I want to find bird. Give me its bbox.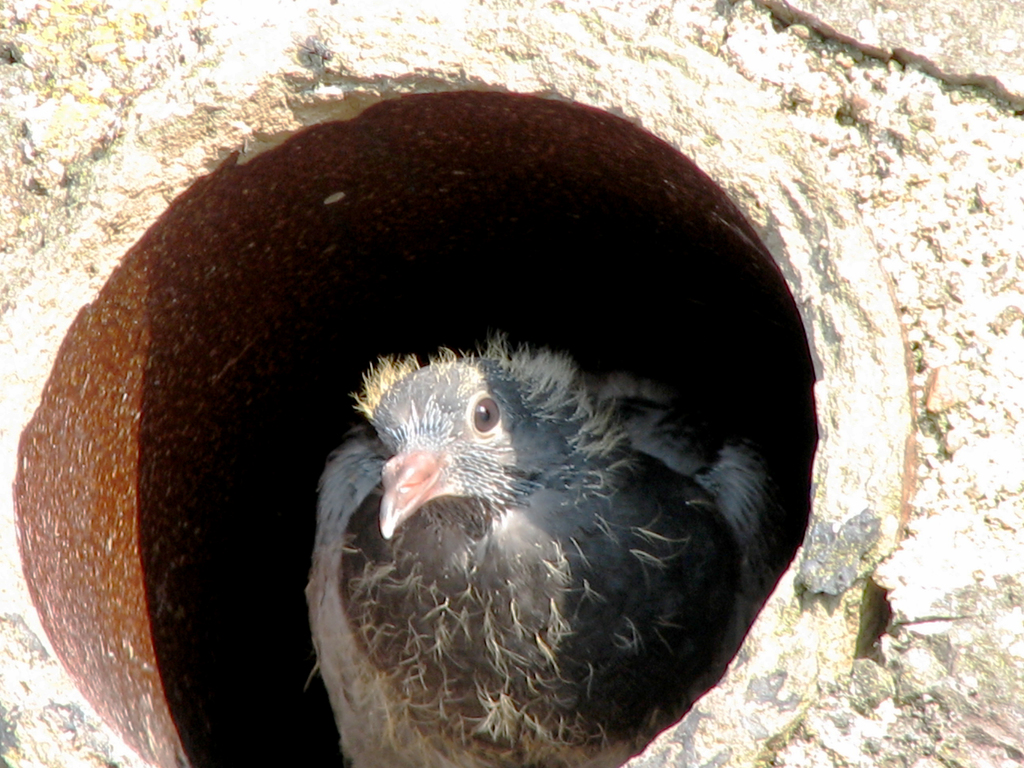
<region>303, 312, 792, 767</region>.
